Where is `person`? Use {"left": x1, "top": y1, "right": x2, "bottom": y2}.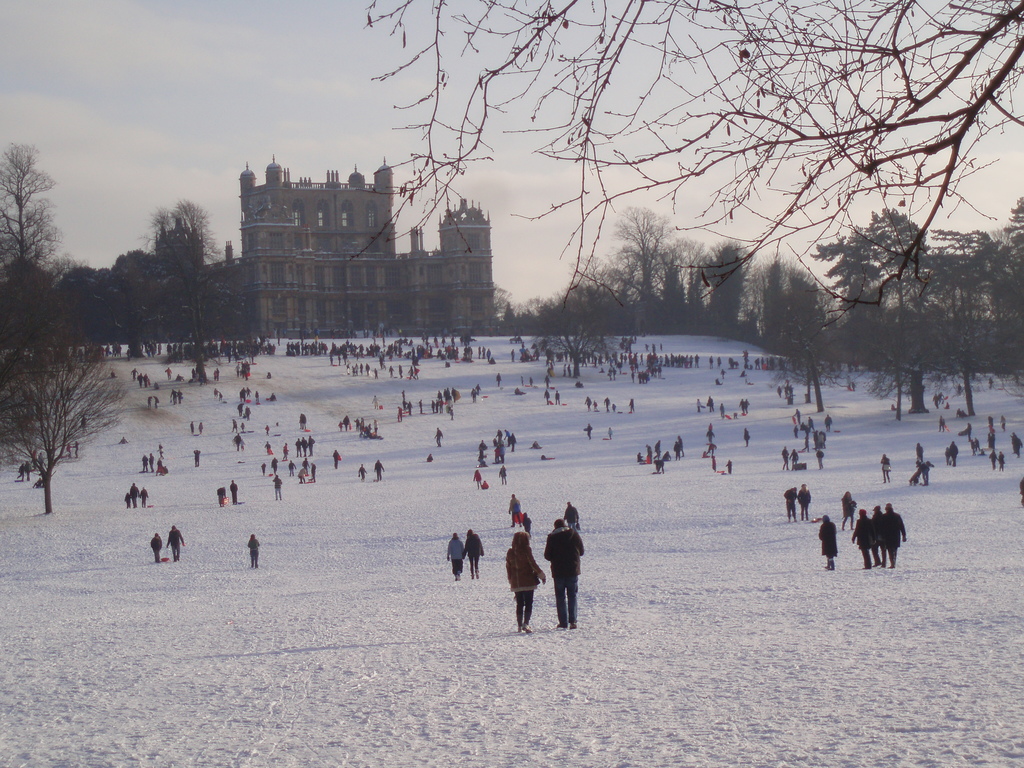
{"left": 130, "top": 481, "right": 139, "bottom": 504}.
